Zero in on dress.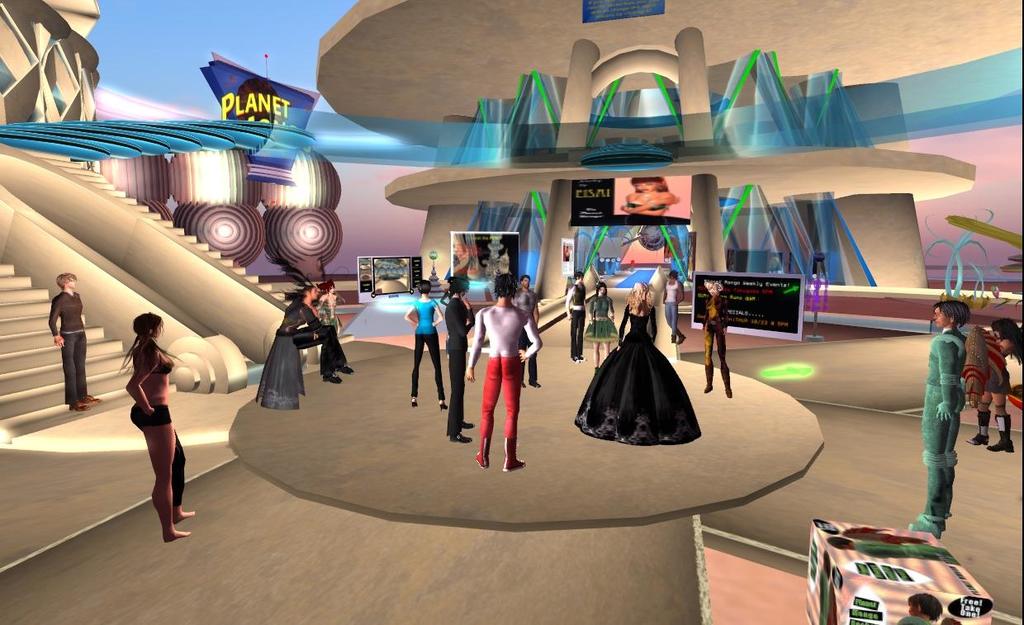
Zeroed in: box(581, 290, 617, 340).
